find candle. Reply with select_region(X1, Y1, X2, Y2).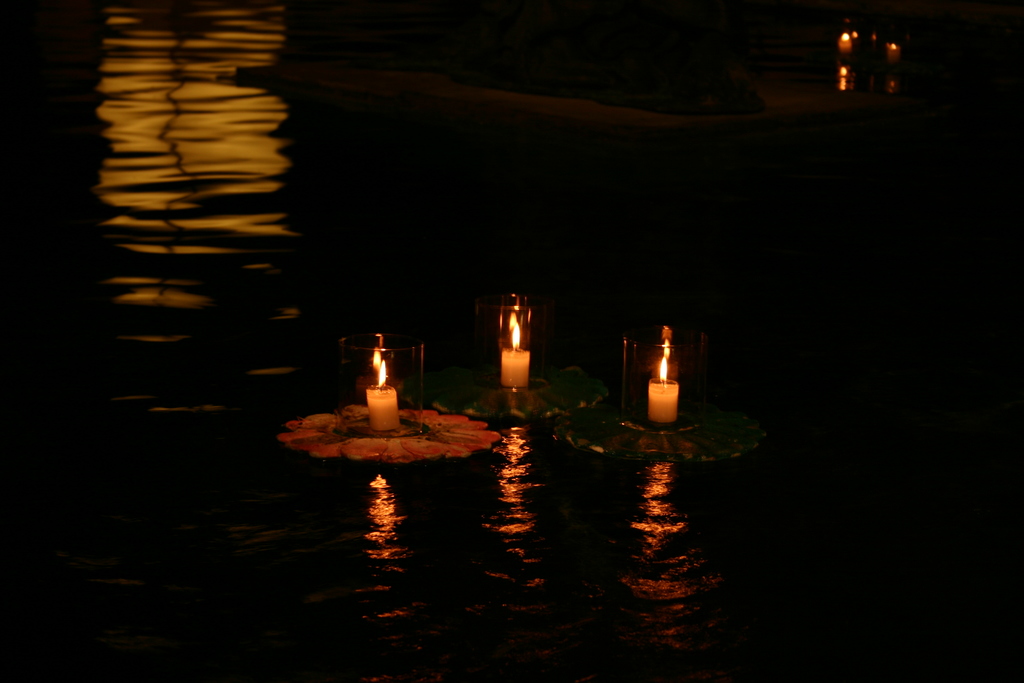
select_region(503, 324, 532, 388).
